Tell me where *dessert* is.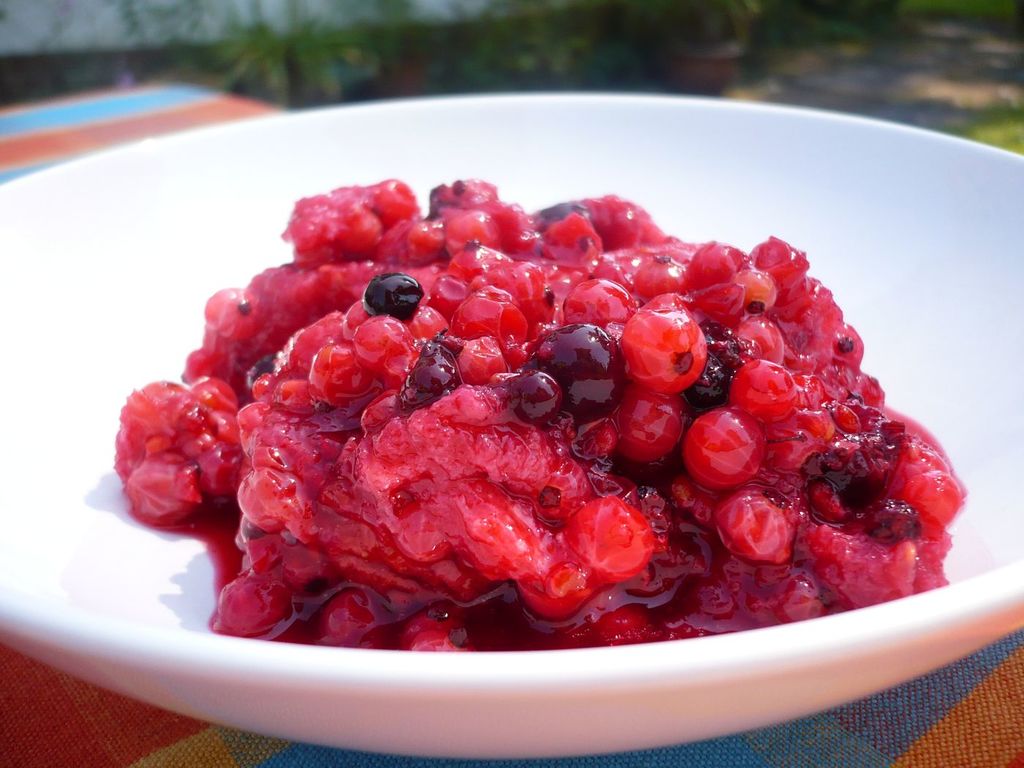
*dessert* is at select_region(142, 151, 946, 615).
